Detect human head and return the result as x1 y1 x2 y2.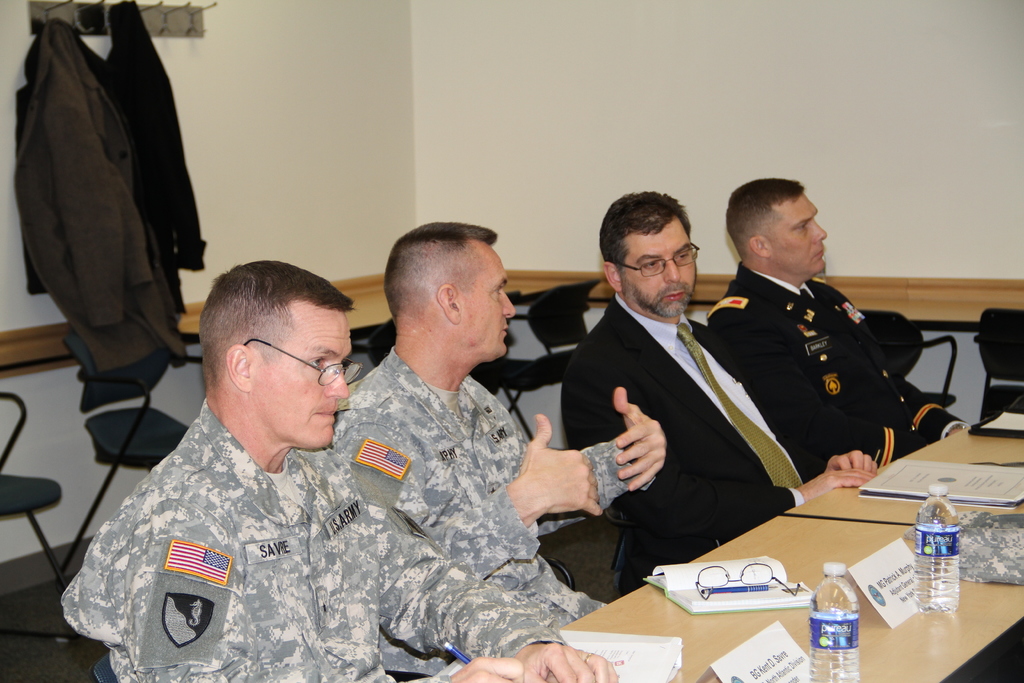
200 261 359 448.
